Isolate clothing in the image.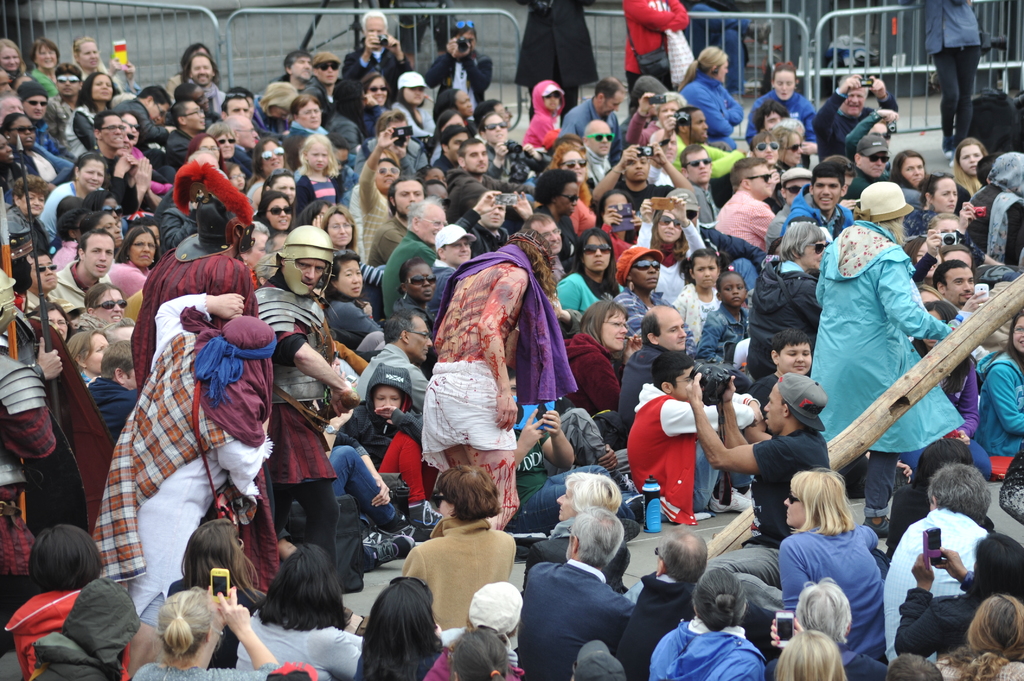
Isolated region: x1=314 y1=300 x2=374 y2=350.
